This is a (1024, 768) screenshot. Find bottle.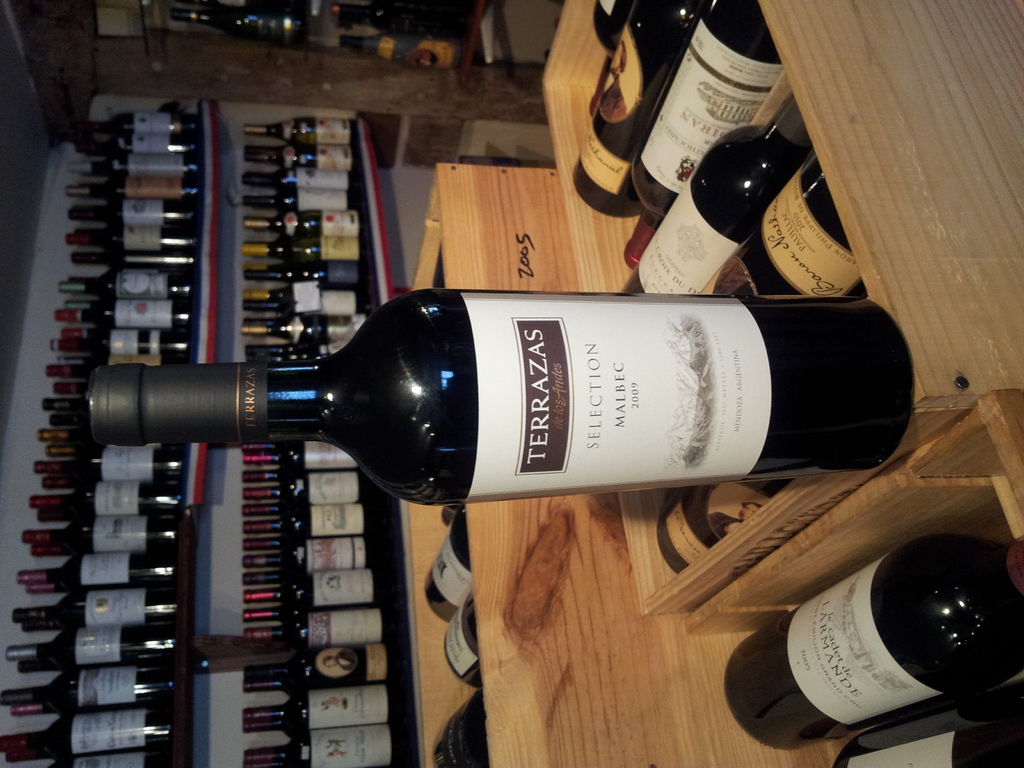
Bounding box: locate(38, 428, 90, 443).
